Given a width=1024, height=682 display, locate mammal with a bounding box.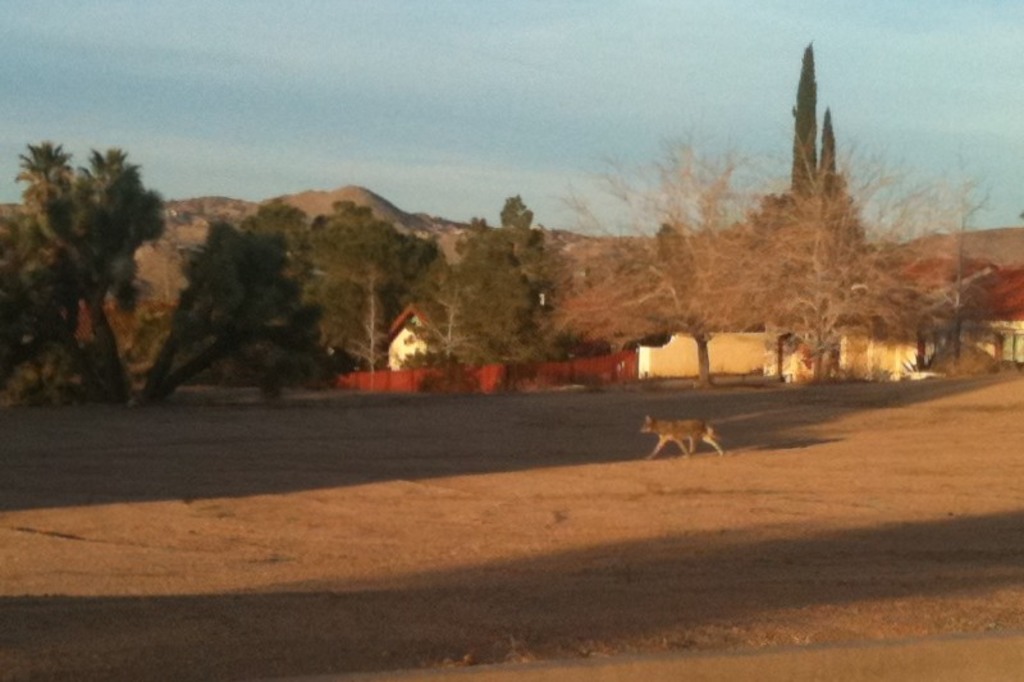
Located: box(653, 413, 735, 468).
